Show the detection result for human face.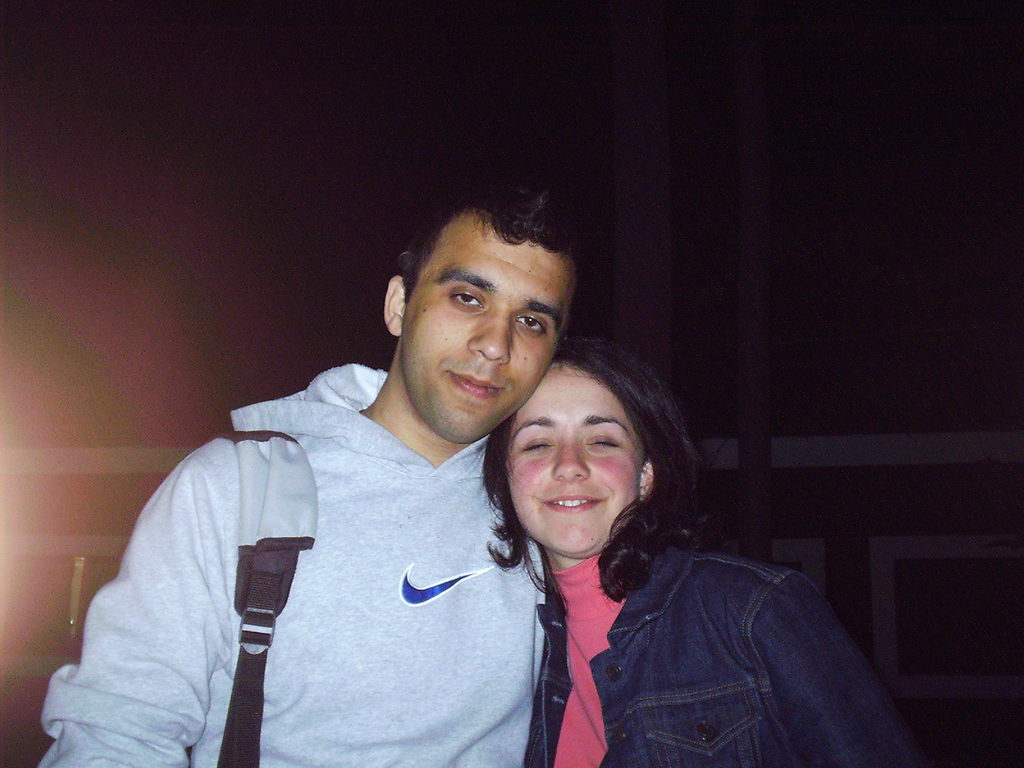
<region>401, 214, 585, 444</region>.
